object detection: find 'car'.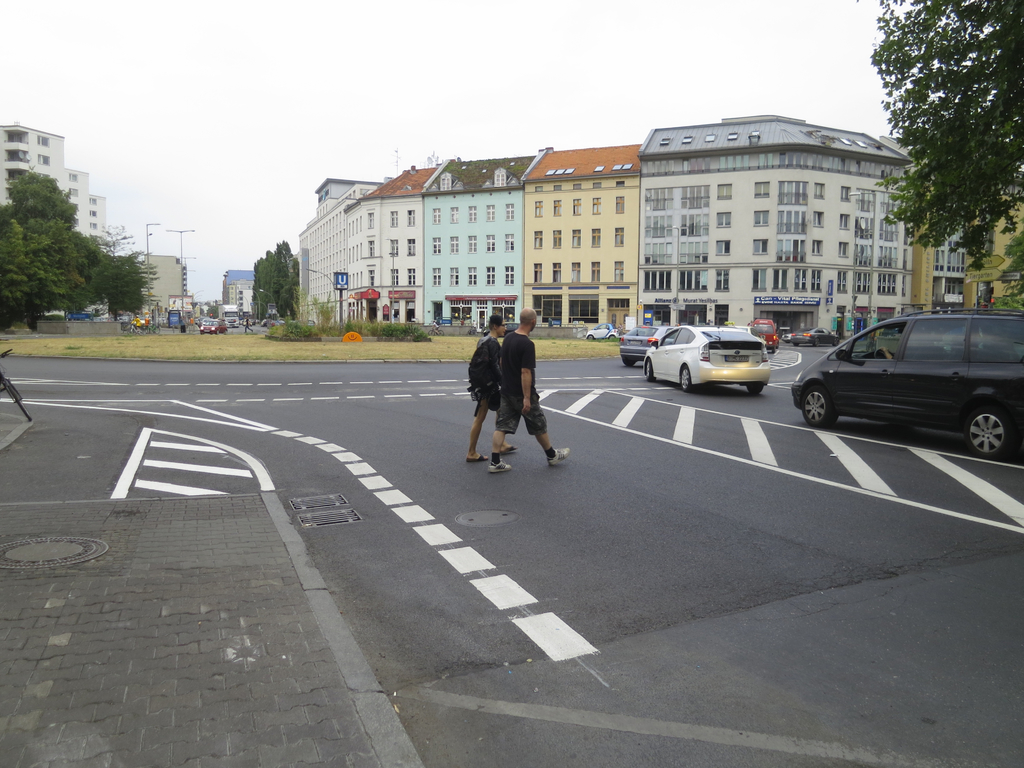
locate(643, 322, 771, 395).
